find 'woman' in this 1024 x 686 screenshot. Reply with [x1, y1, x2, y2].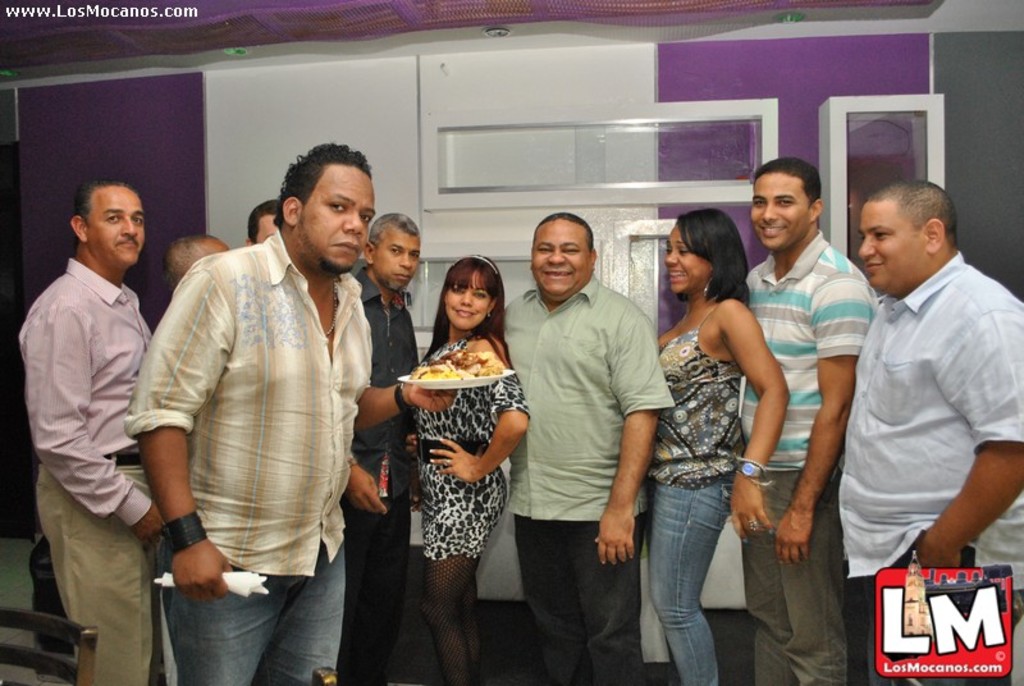
[643, 203, 792, 685].
